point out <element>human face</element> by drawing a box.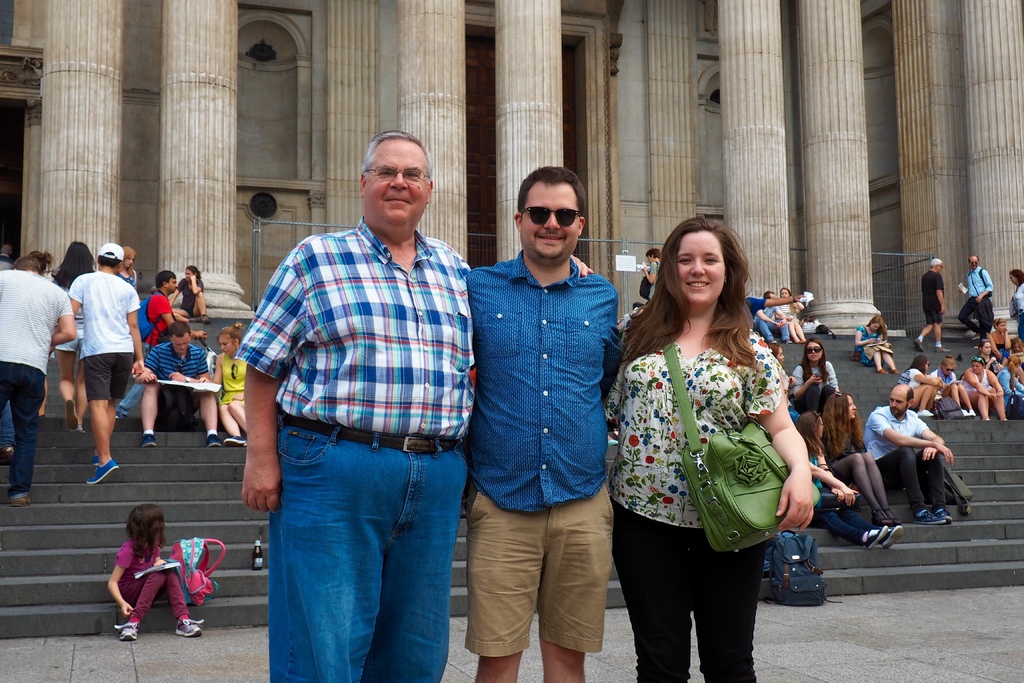
rect(888, 388, 906, 411).
